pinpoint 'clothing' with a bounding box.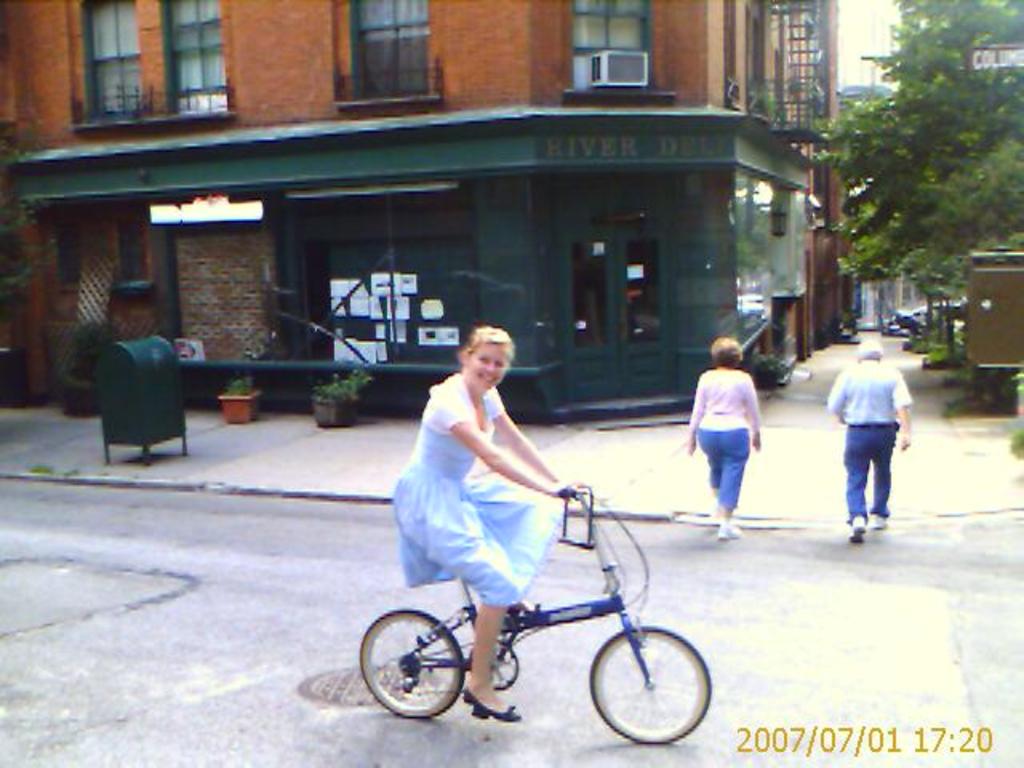
[826, 330, 915, 530].
